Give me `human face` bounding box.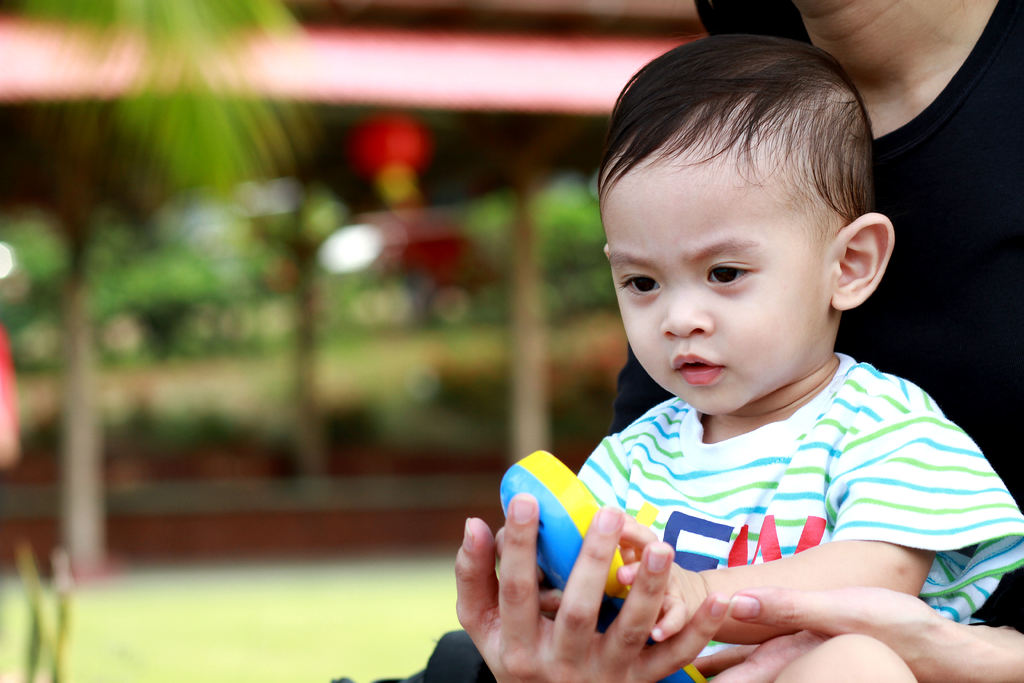
box(600, 132, 835, 413).
